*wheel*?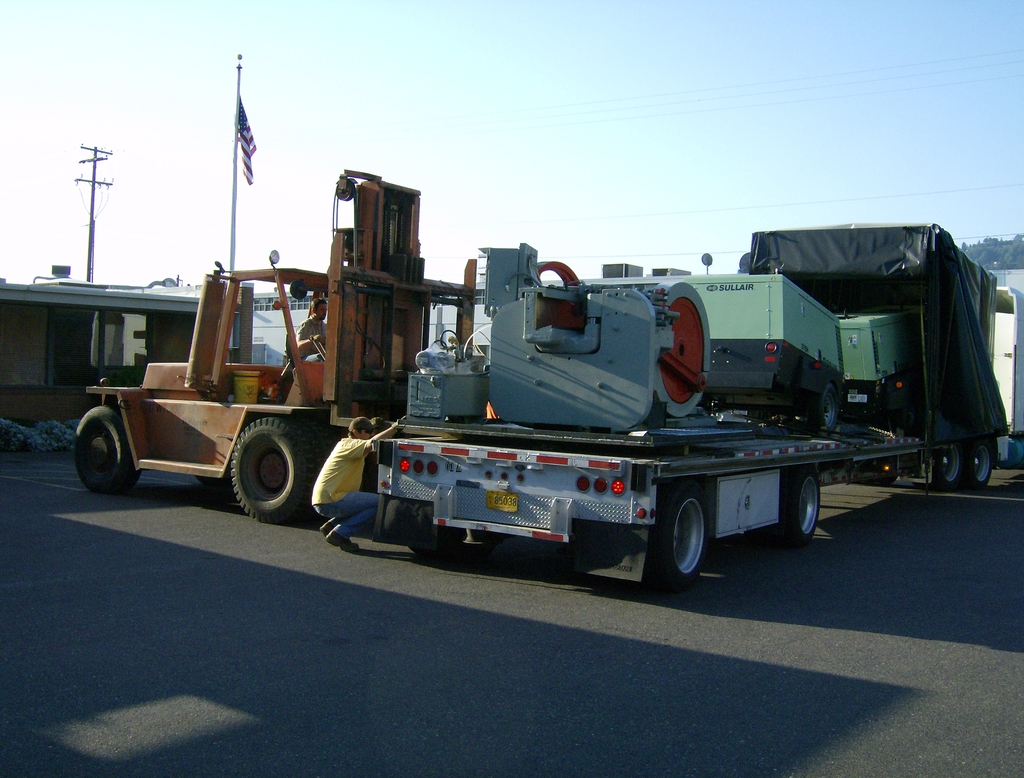
region(75, 406, 139, 493)
